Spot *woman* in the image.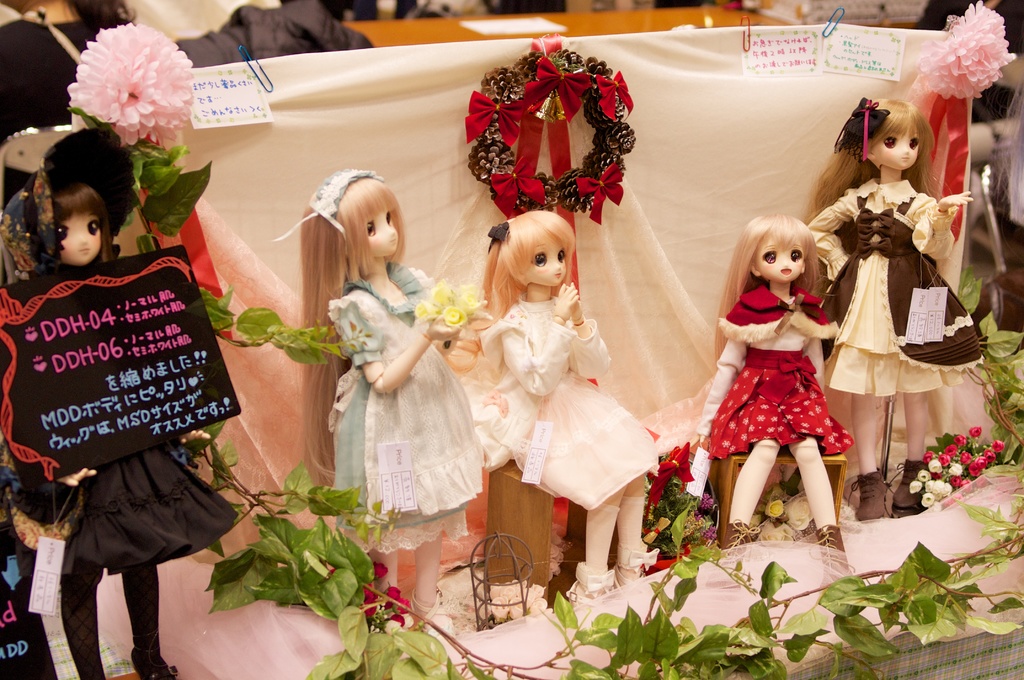
*woman* found at crop(295, 164, 483, 643).
